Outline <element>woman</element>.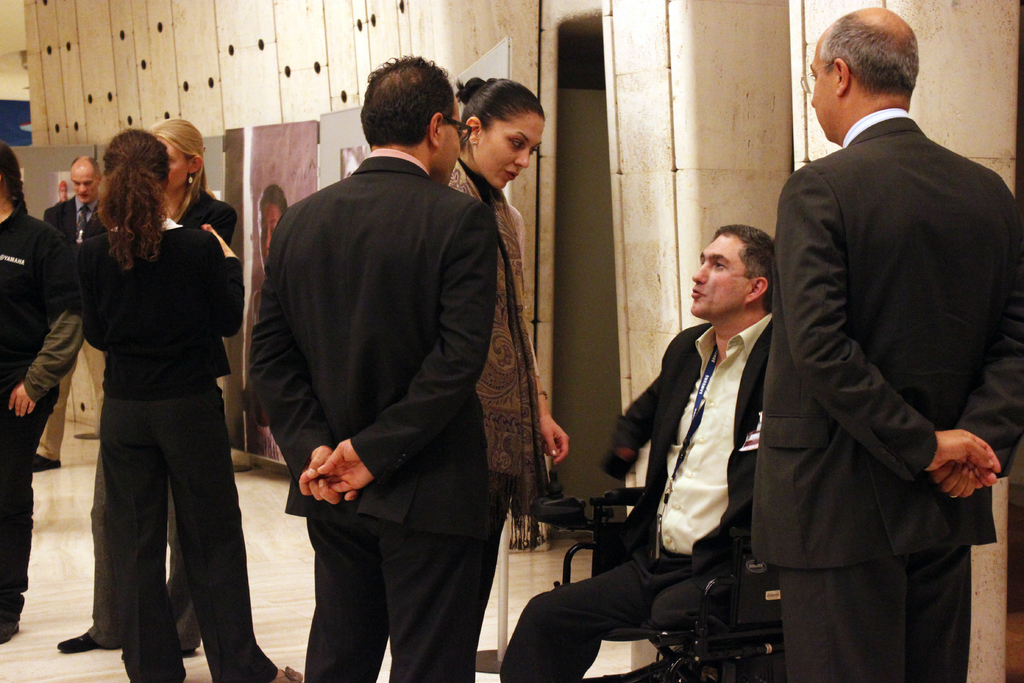
Outline: {"left": 0, "top": 140, "right": 76, "bottom": 645}.
